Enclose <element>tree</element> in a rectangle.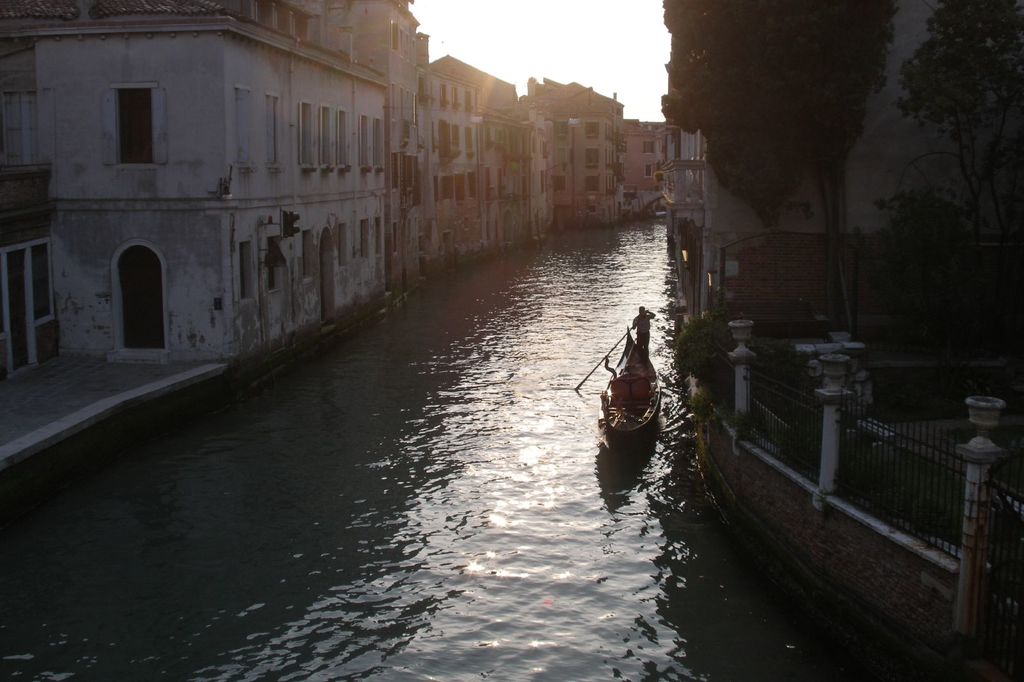
(874, 0, 1023, 300).
